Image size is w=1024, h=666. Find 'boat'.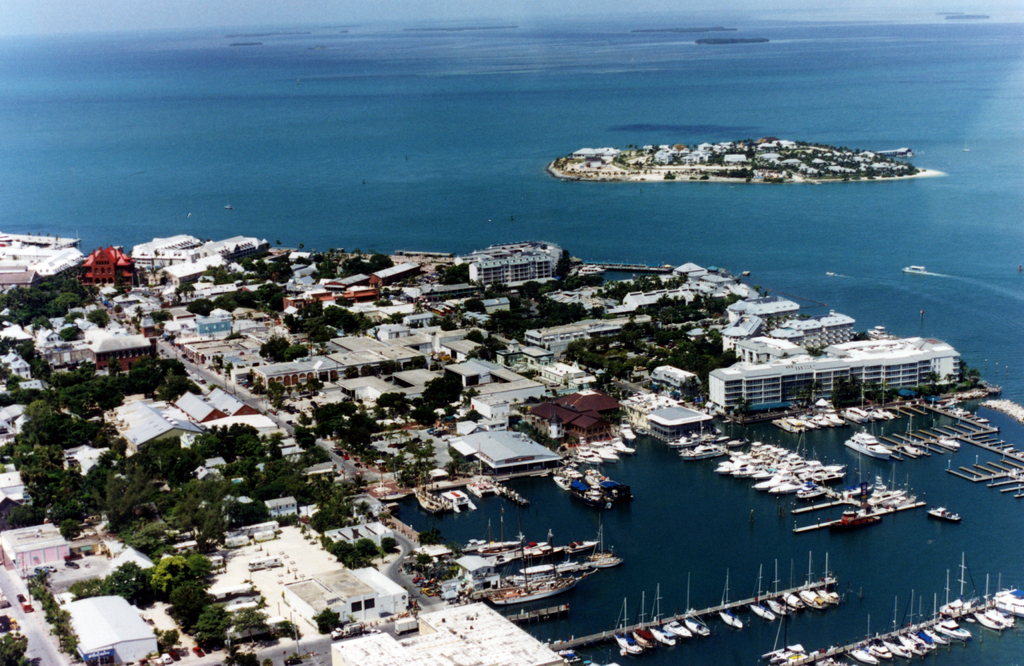
left=922, top=622, right=948, bottom=645.
